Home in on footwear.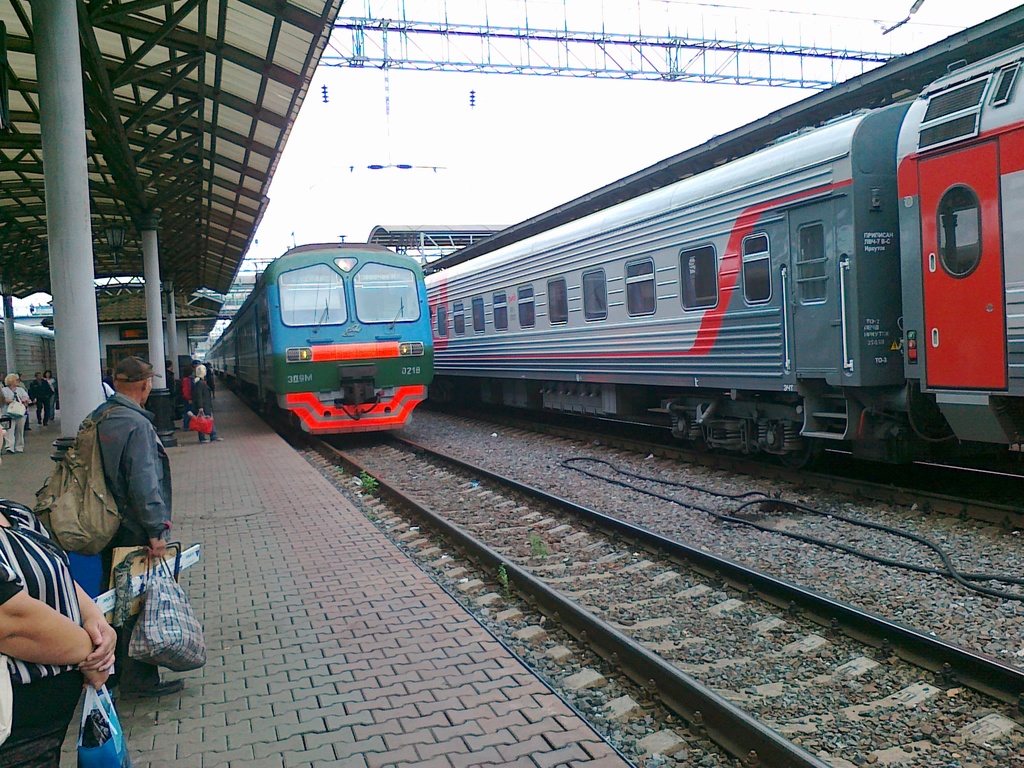
Homed in at 202,438,209,440.
